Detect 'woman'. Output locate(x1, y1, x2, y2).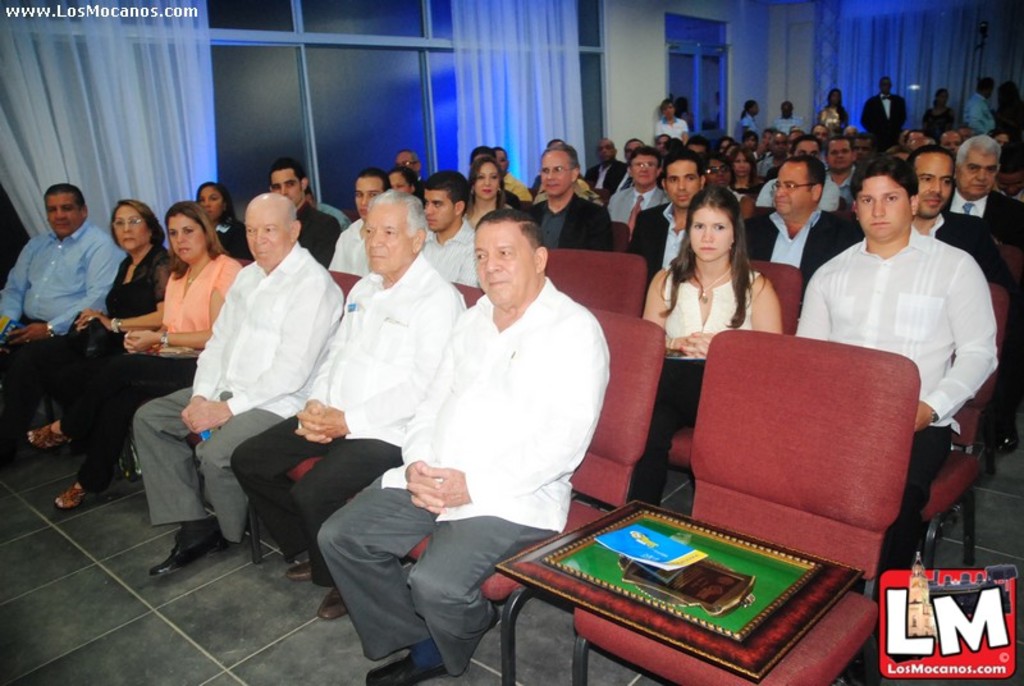
locate(196, 179, 251, 260).
